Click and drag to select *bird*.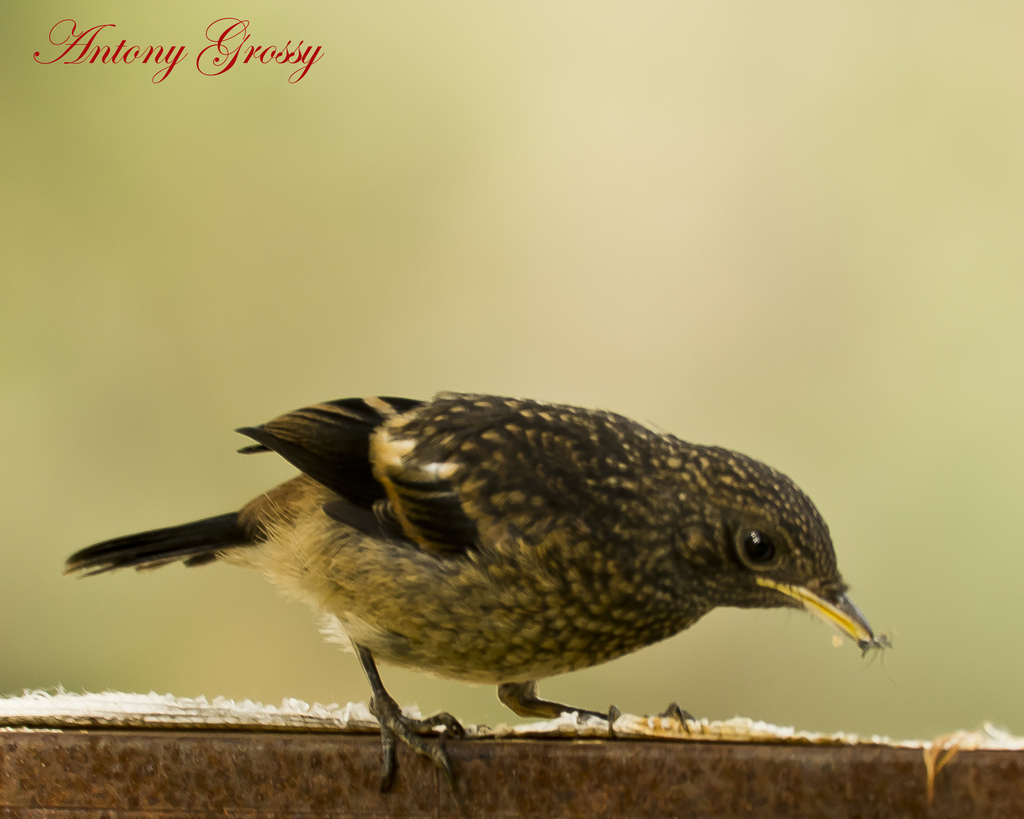
Selection: (left=52, top=372, right=877, bottom=800).
